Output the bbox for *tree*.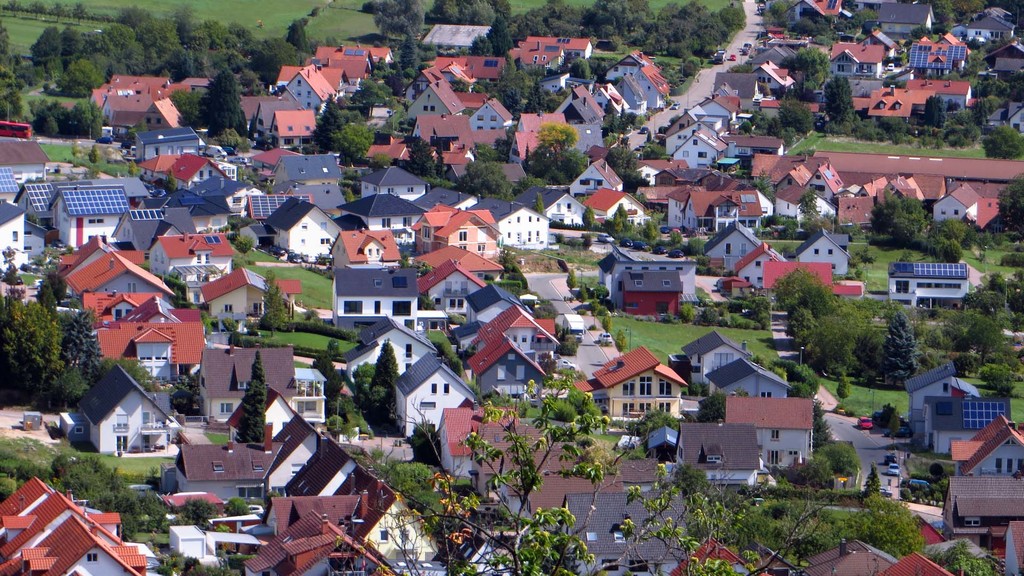
(867,182,977,264).
